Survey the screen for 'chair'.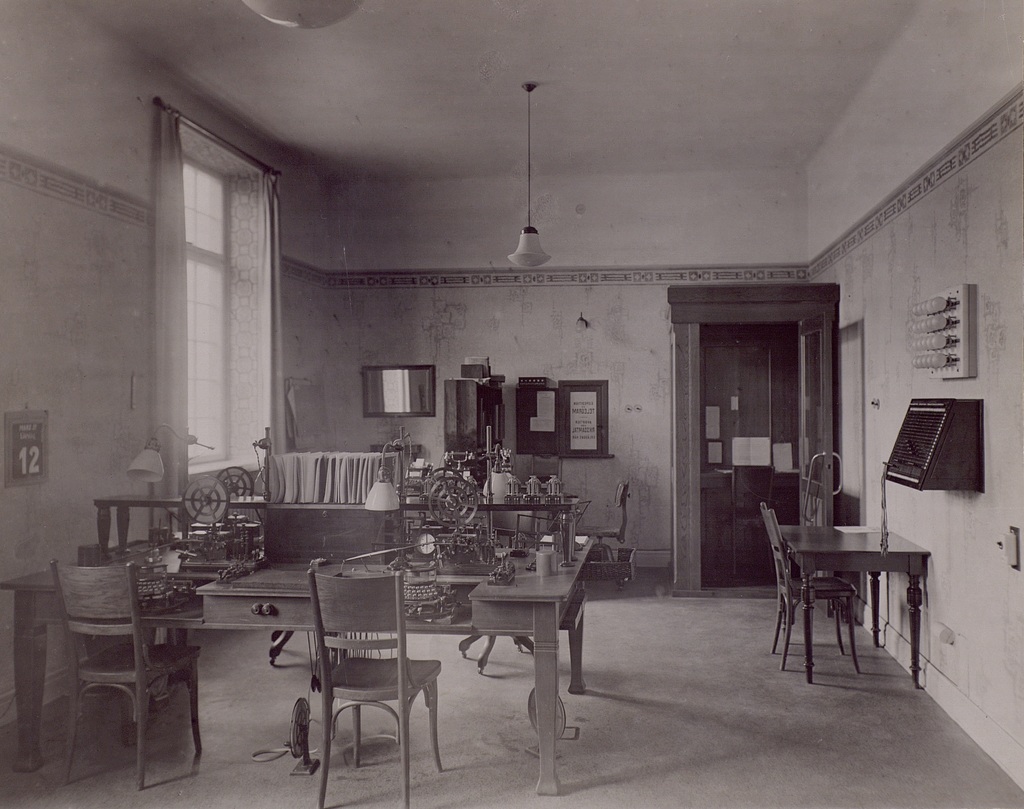
Survey found: rect(567, 482, 630, 581).
